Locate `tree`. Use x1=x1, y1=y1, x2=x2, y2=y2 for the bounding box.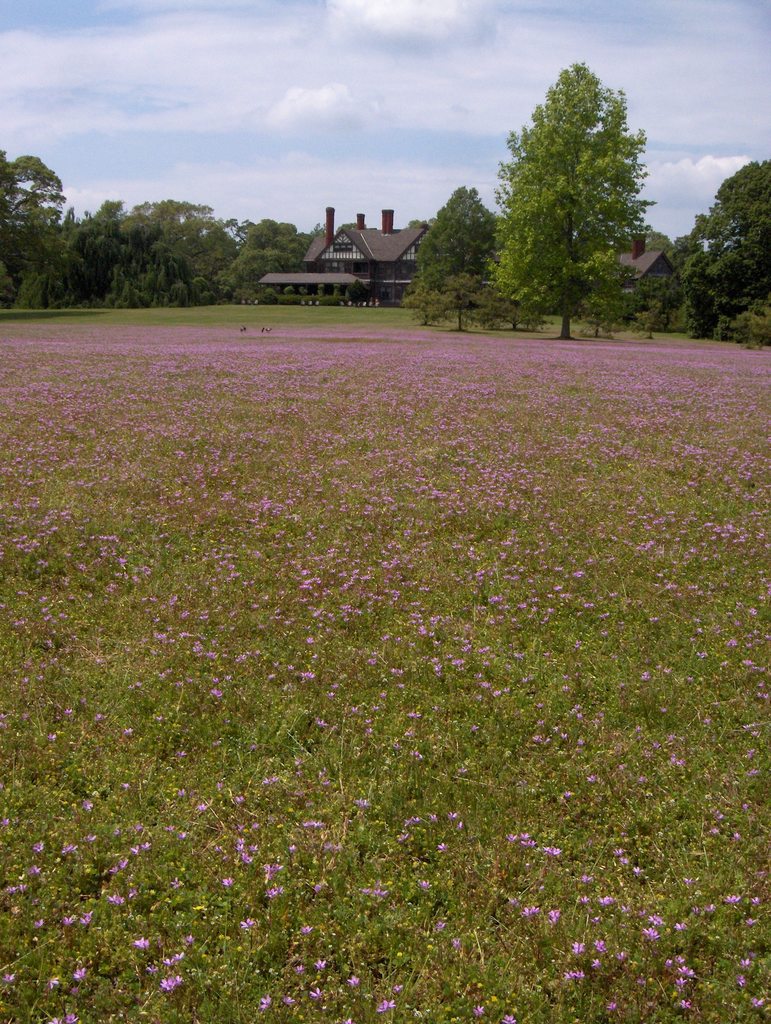
x1=481, y1=49, x2=674, y2=325.
